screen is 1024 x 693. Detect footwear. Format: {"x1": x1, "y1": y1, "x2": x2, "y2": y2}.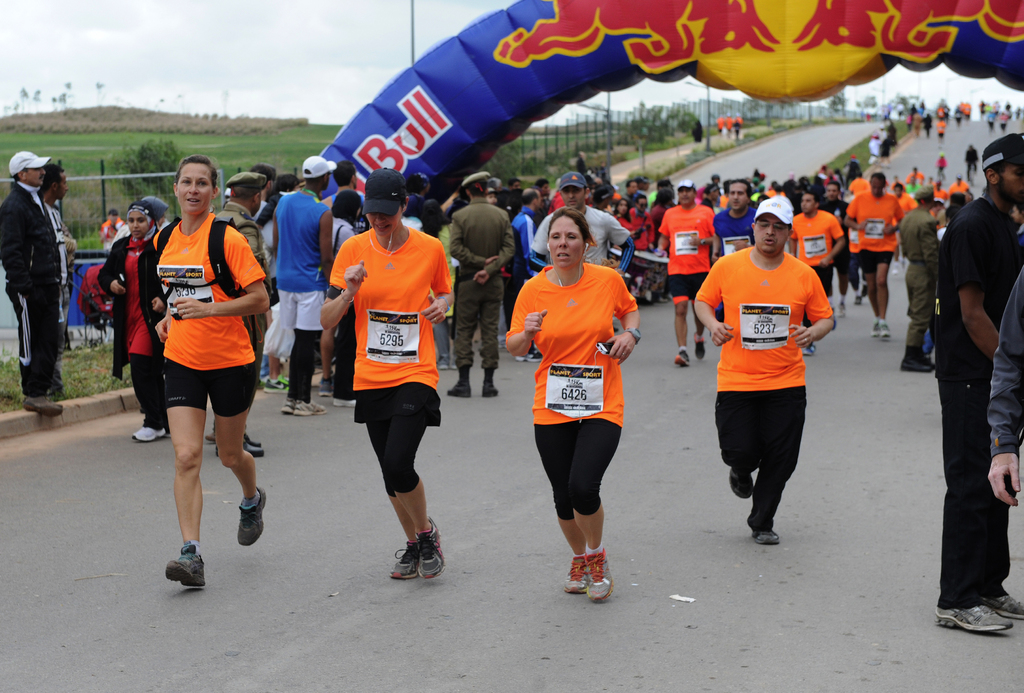
{"x1": 150, "y1": 538, "x2": 205, "y2": 600}.
